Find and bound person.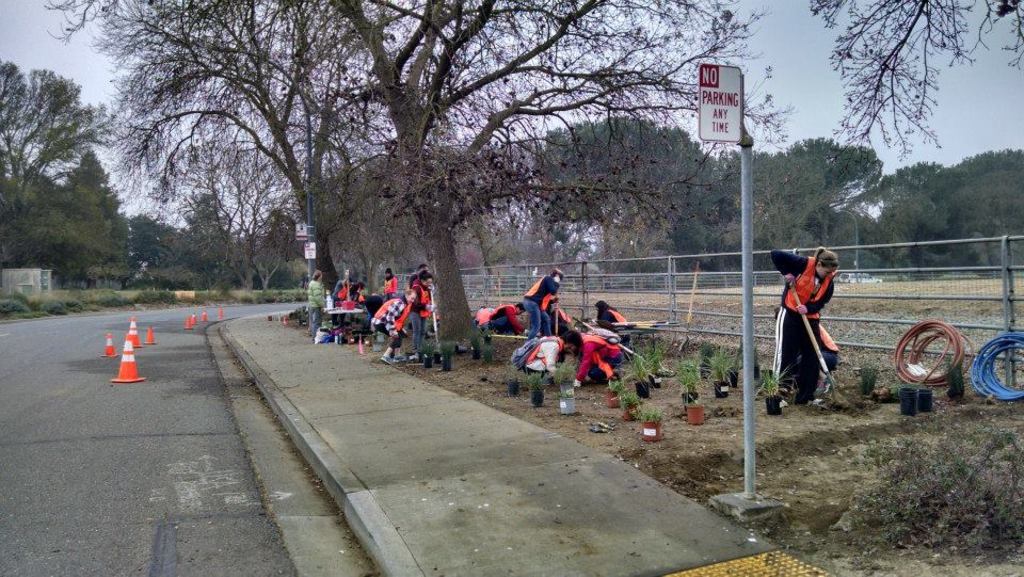
Bound: l=481, t=299, r=519, b=335.
